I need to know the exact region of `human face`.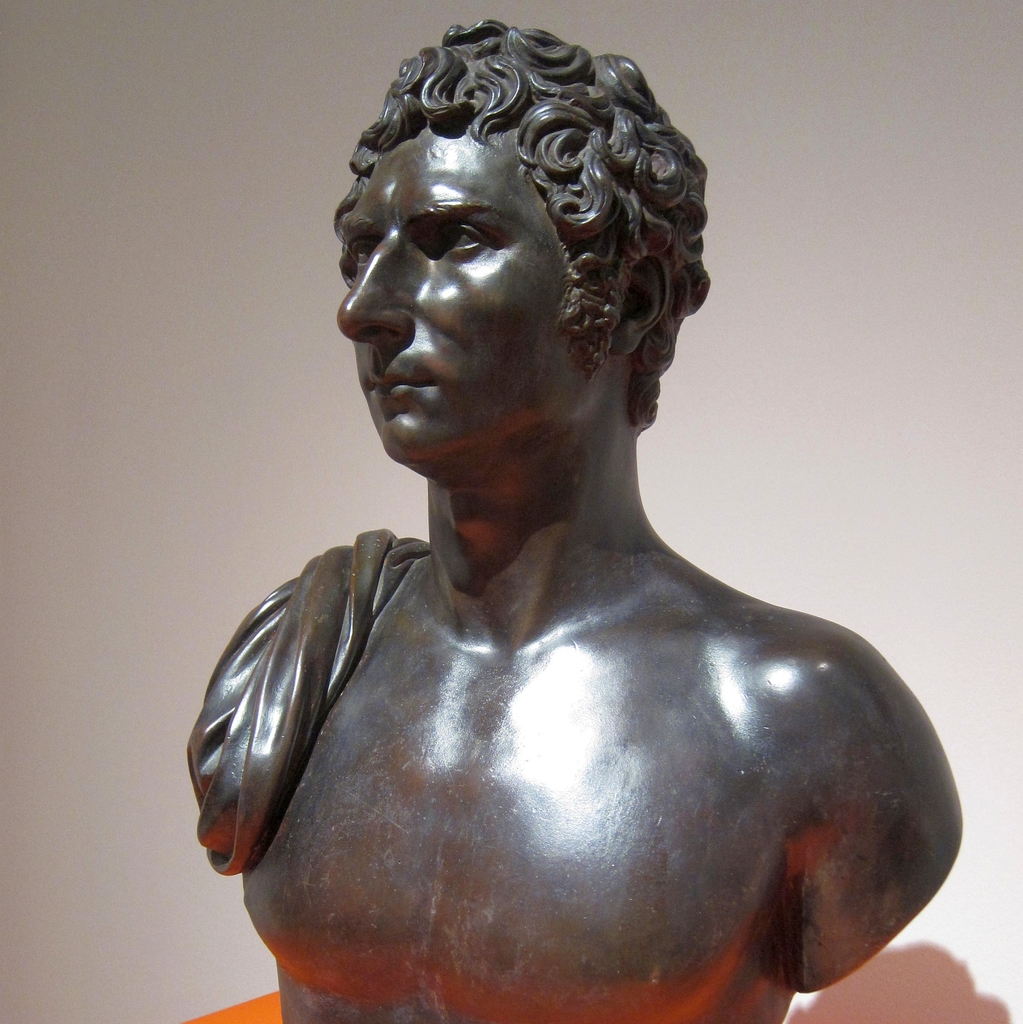
Region: [left=343, top=131, right=598, bottom=465].
